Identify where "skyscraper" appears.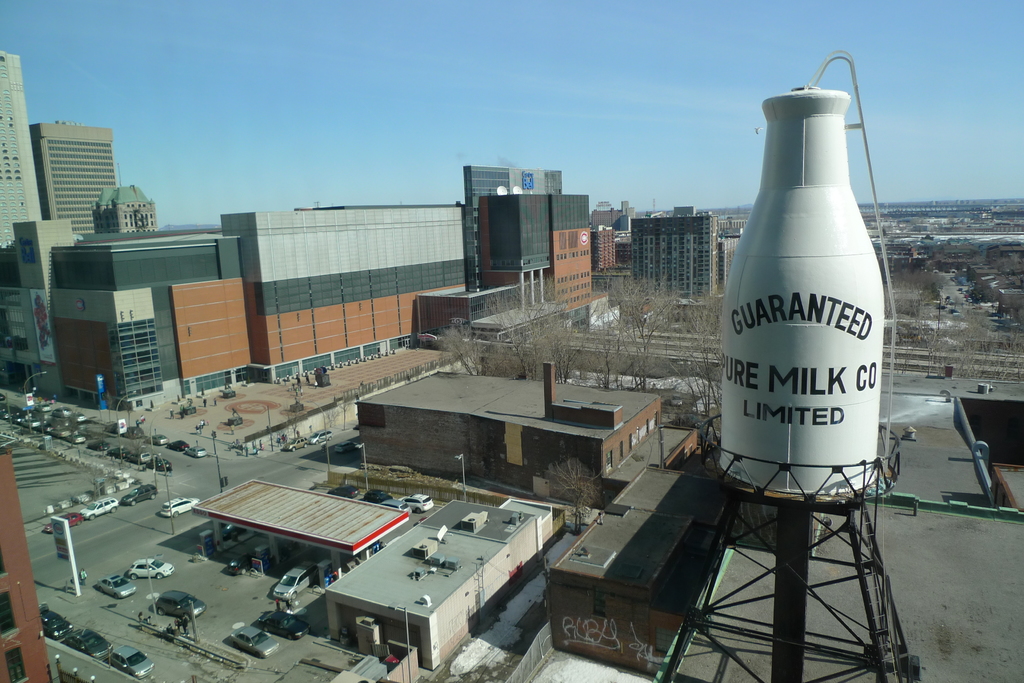
Appears at Rect(0, 49, 44, 286).
